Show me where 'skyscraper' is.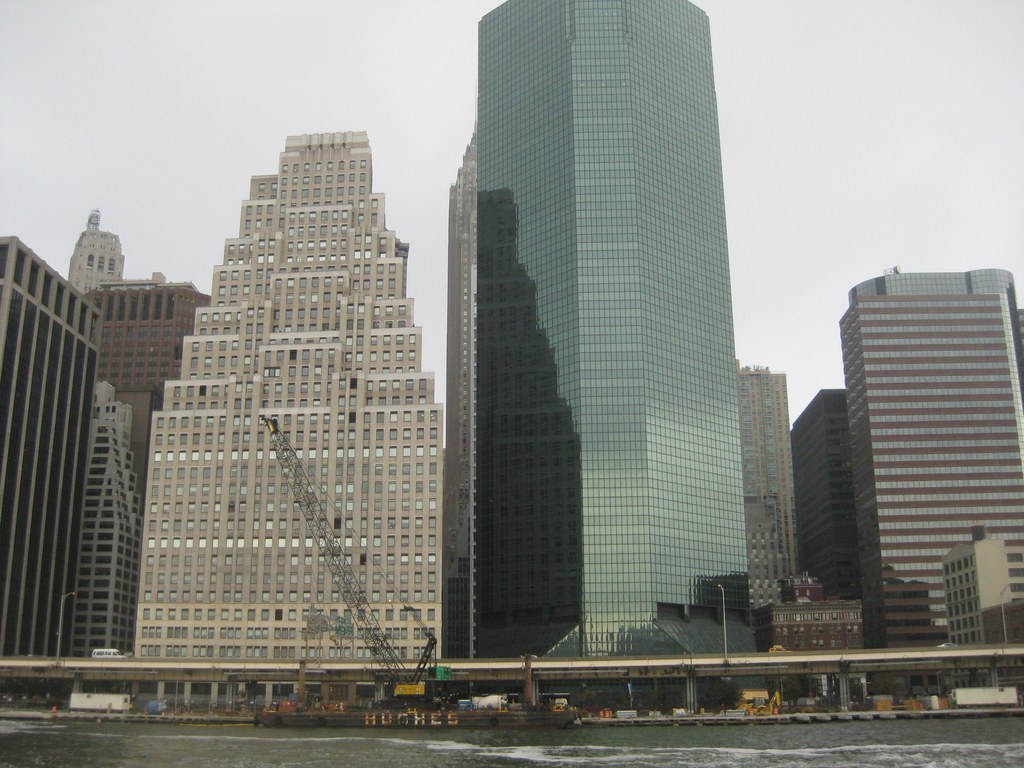
'skyscraper' is at Rect(422, 4, 781, 669).
